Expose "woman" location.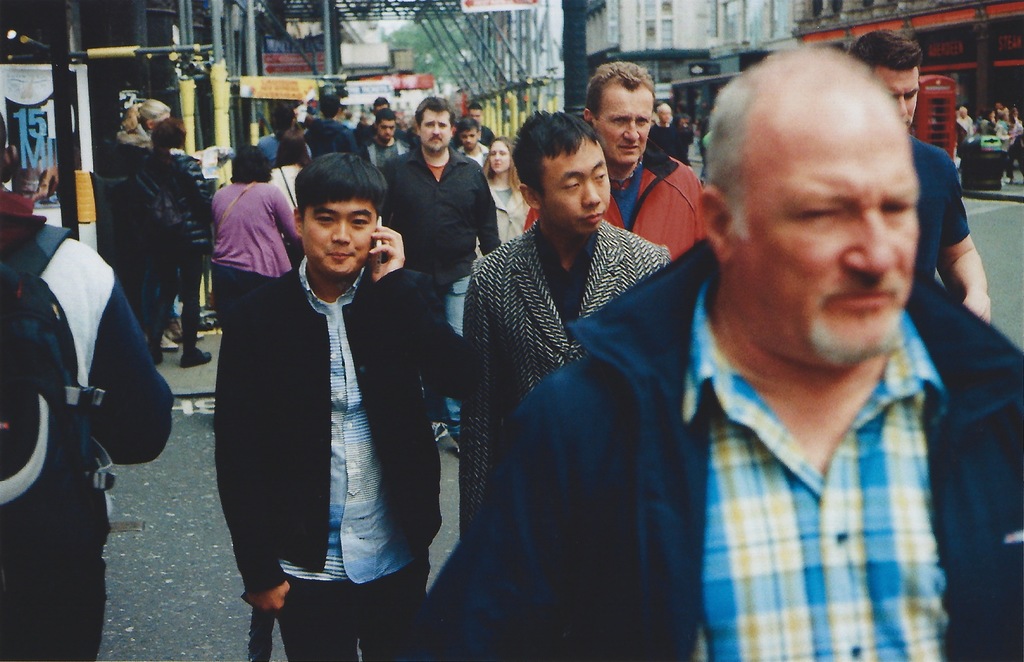
Exposed at left=479, top=133, right=529, bottom=235.
